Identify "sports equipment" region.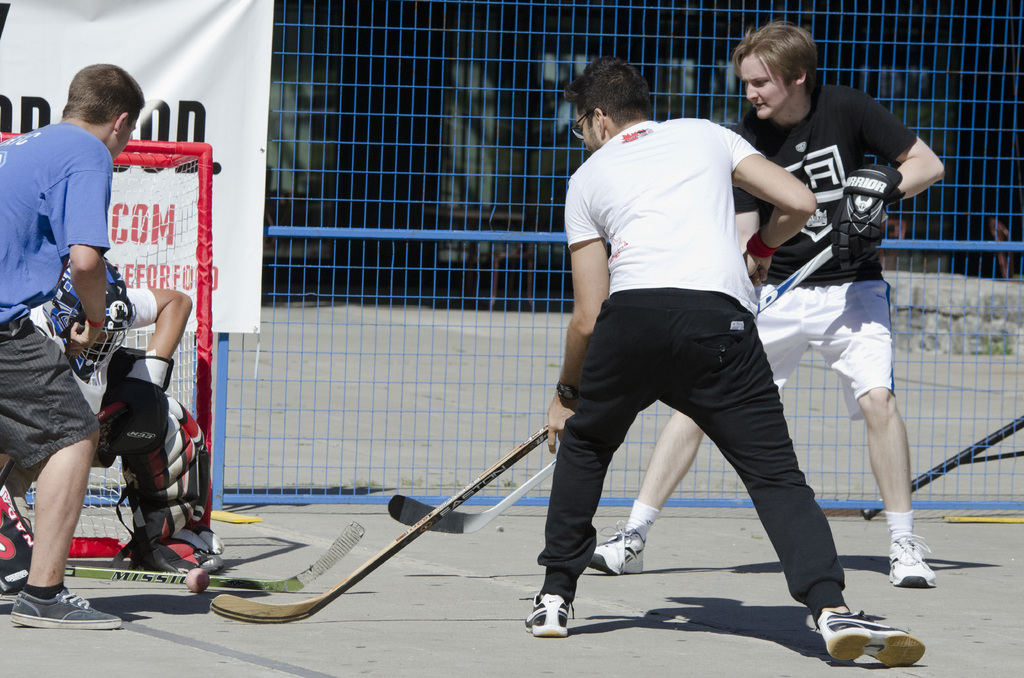
Region: 826 163 901 259.
